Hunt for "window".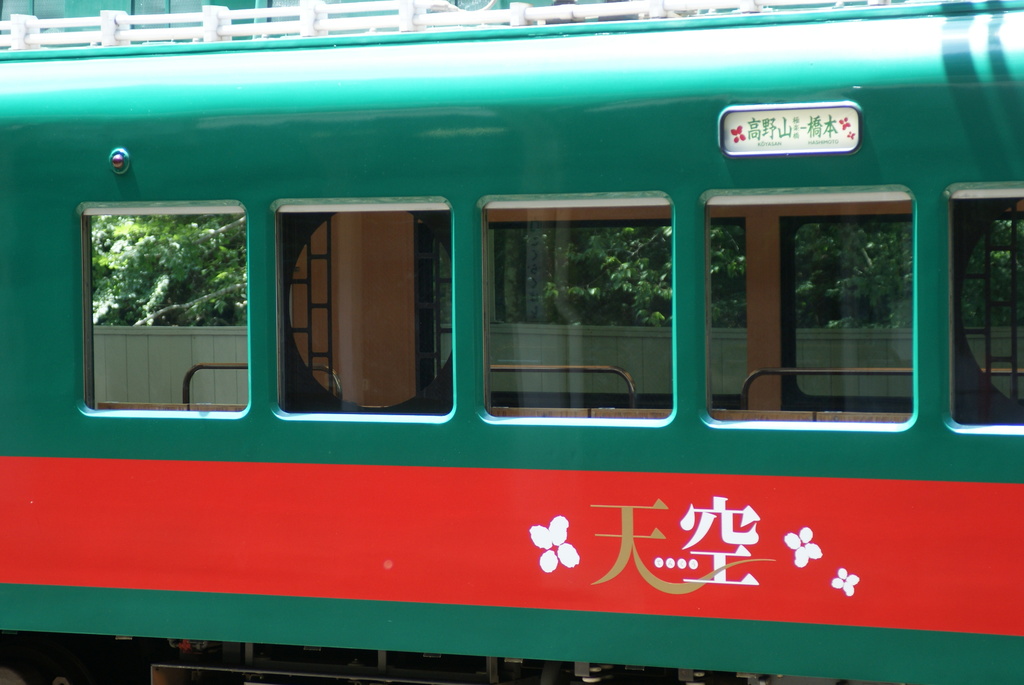
Hunted down at (left=956, top=201, right=1023, bottom=427).
